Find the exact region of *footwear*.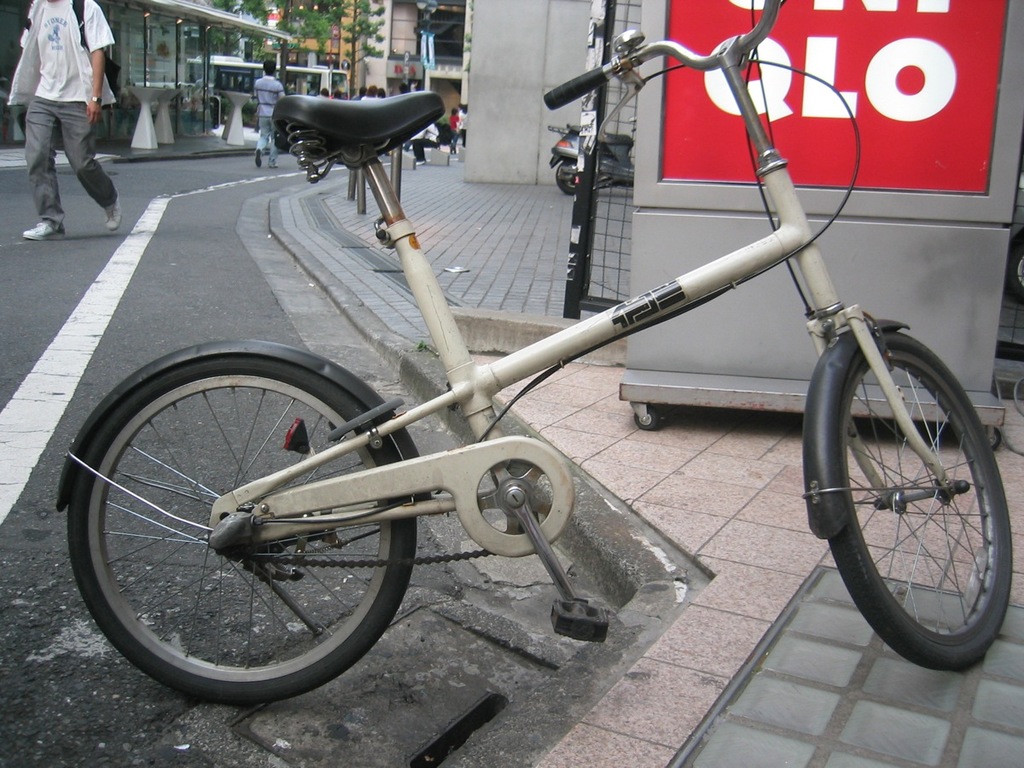
Exact region: <region>254, 151, 264, 170</region>.
